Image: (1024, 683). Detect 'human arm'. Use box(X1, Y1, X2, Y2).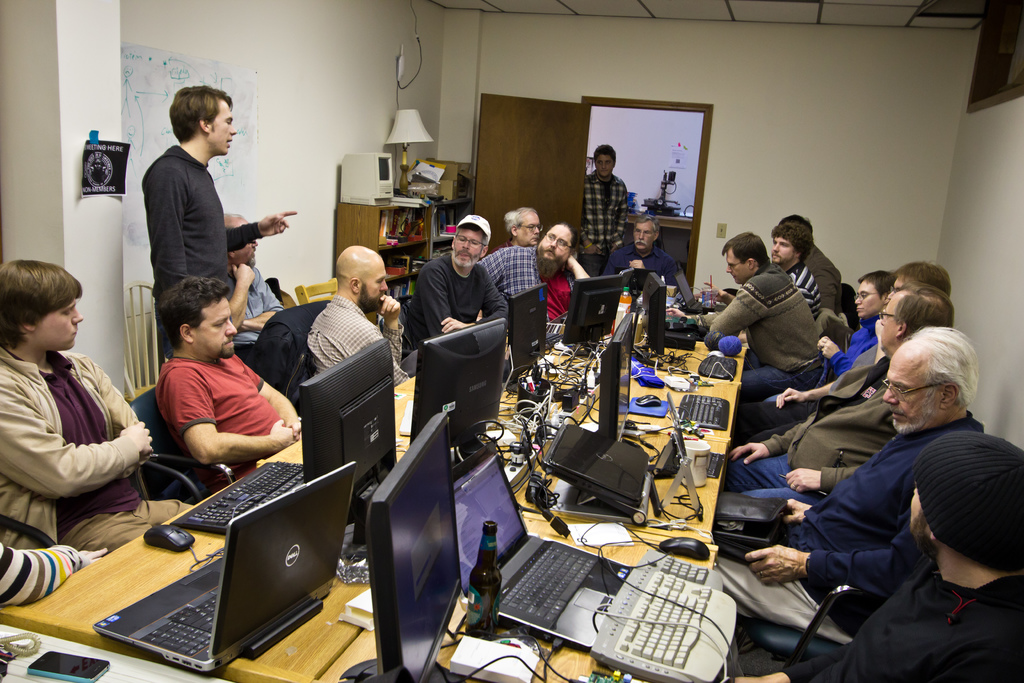
box(724, 416, 808, 470).
